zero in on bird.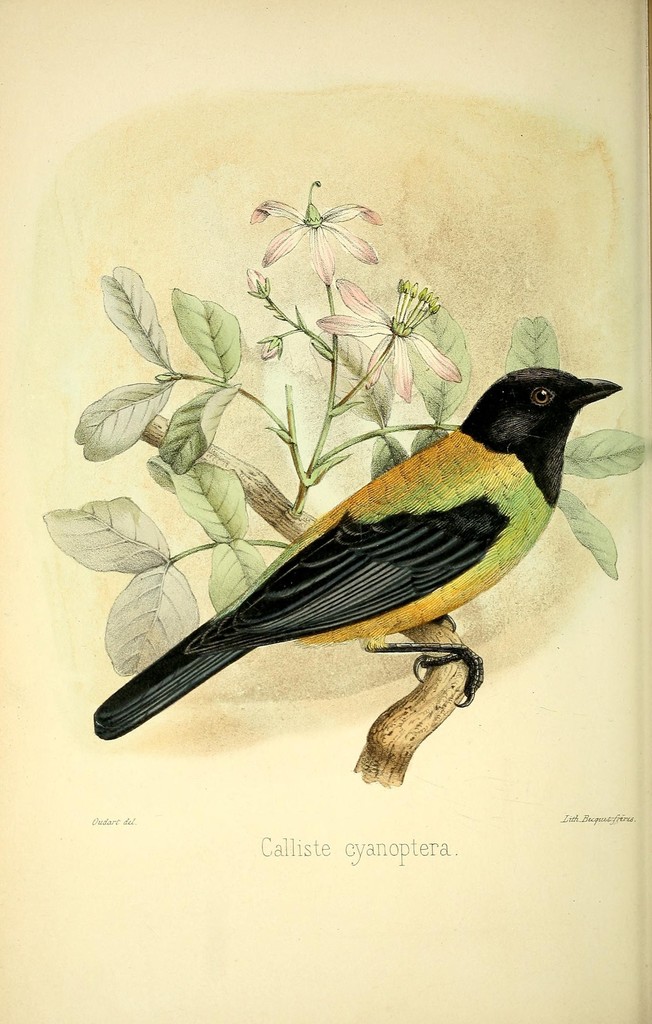
Zeroed in: (x1=92, y1=367, x2=624, y2=772).
